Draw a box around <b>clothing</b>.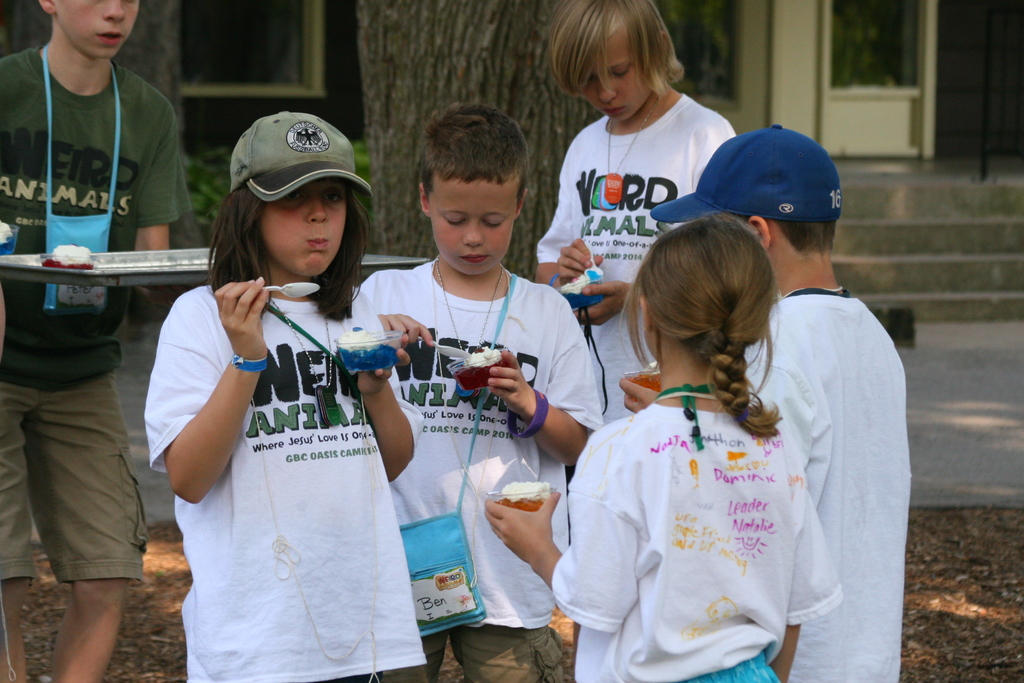
{"left": 348, "top": 256, "right": 604, "bottom": 682}.
